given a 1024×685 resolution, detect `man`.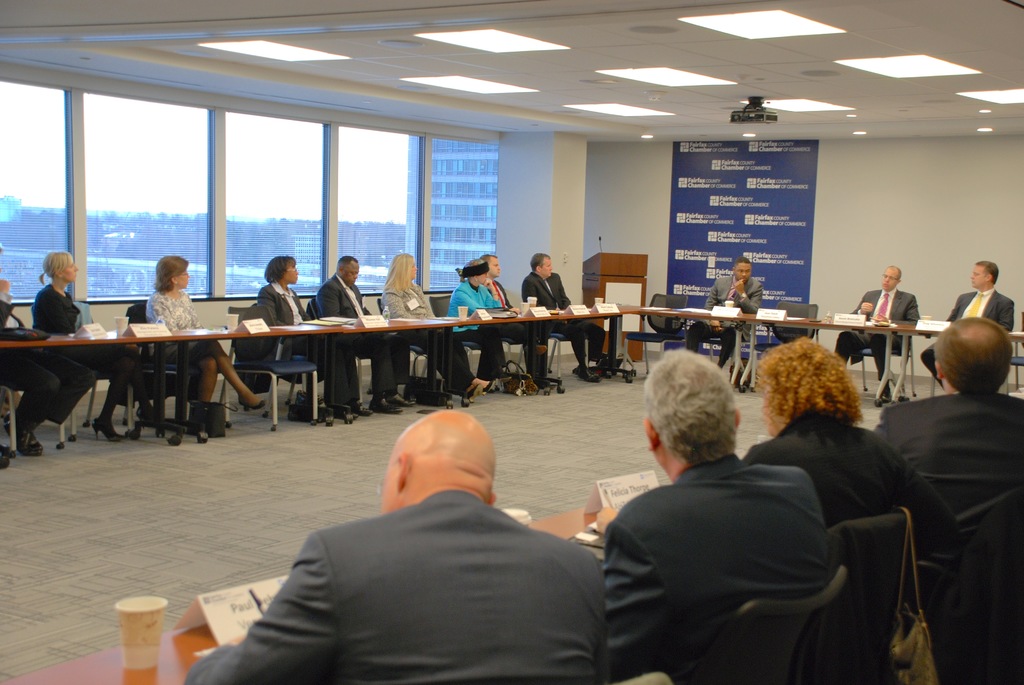
<box>524,254,609,382</box>.
